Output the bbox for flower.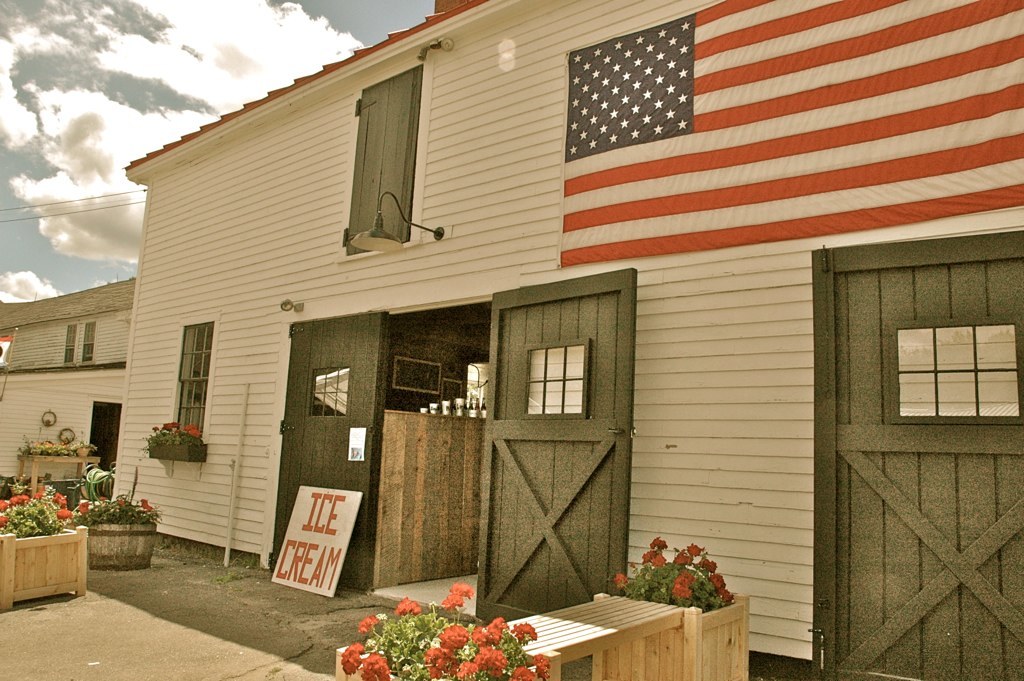
x1=611 y1=571 x2=629 y2=590.
